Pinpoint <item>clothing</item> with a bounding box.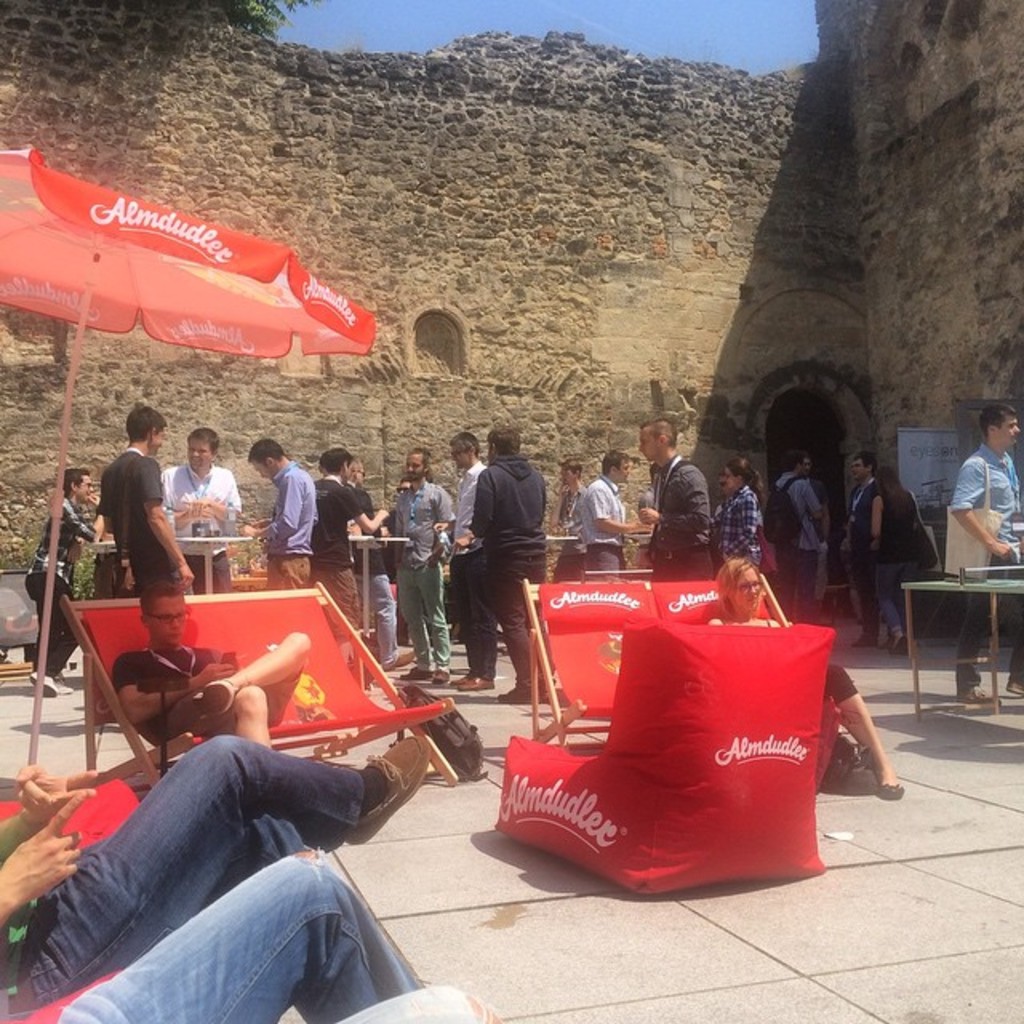
bbox=[0, 730, 371, 1022].
